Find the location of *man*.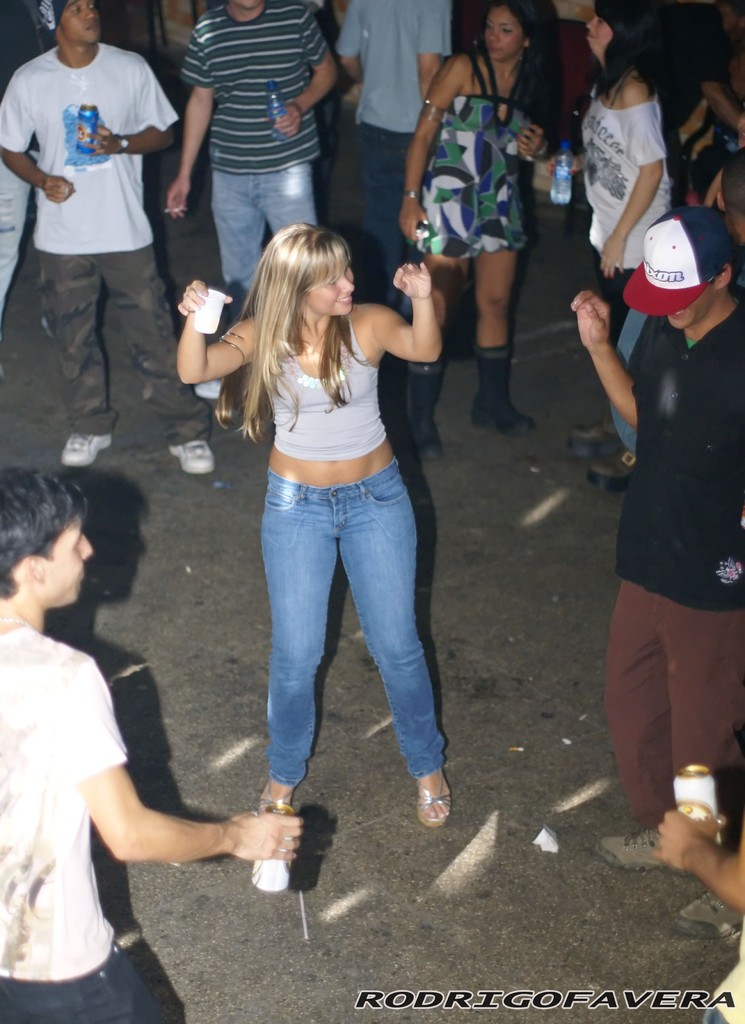
Location: (x1=0, y1=474, x2=303, y2=1023).
